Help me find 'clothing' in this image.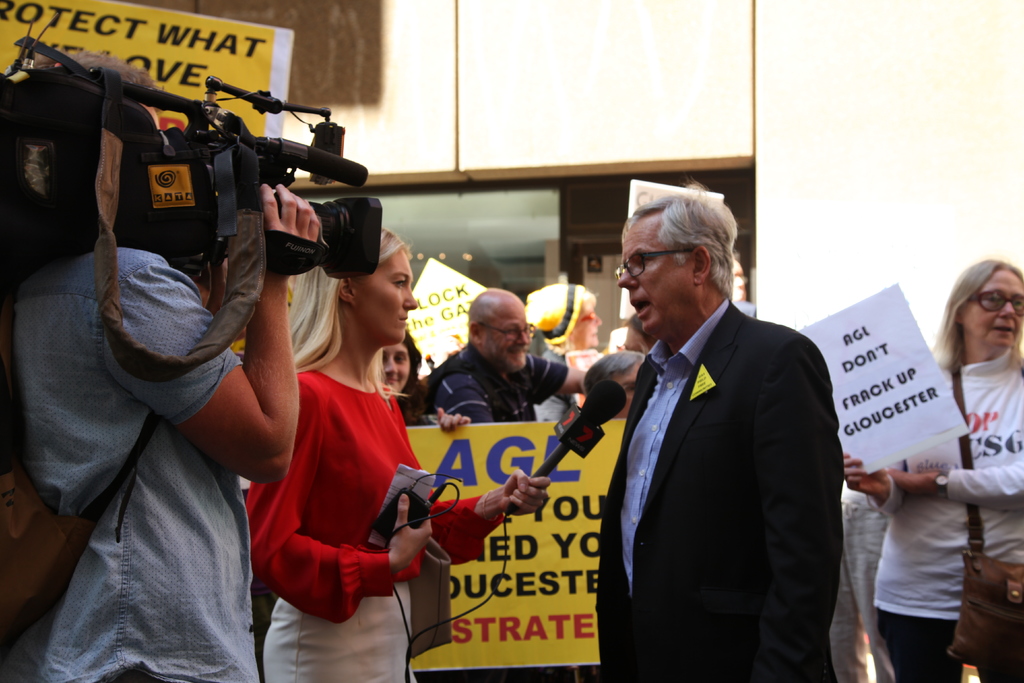
Found it: bbox=(259, 352, 419, 682).
